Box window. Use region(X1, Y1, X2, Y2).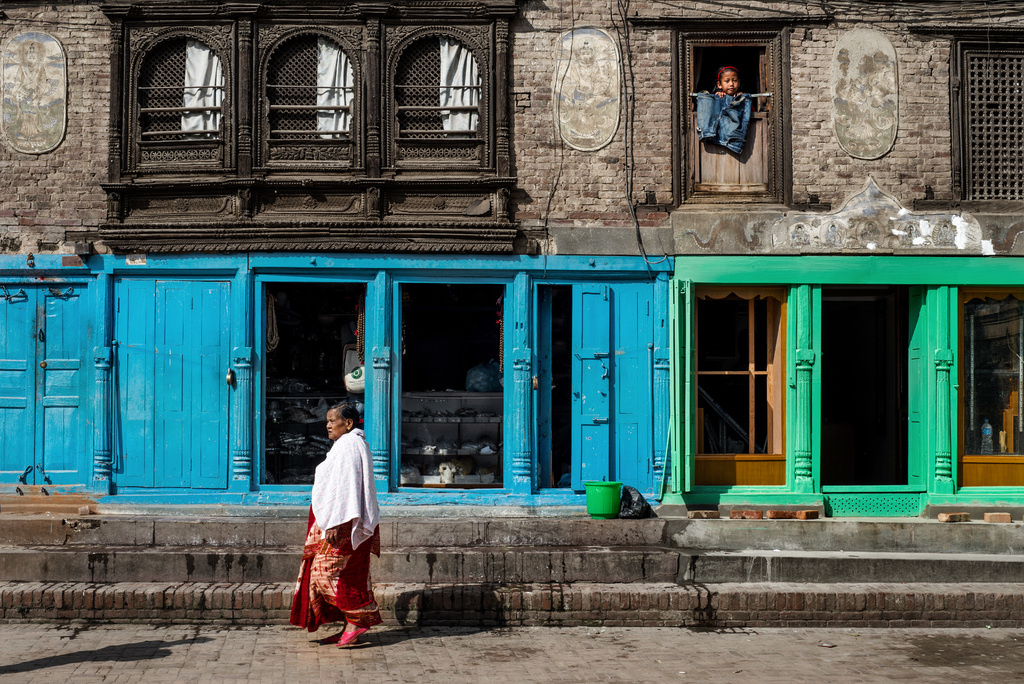
region(673, 23, 787, 211).
